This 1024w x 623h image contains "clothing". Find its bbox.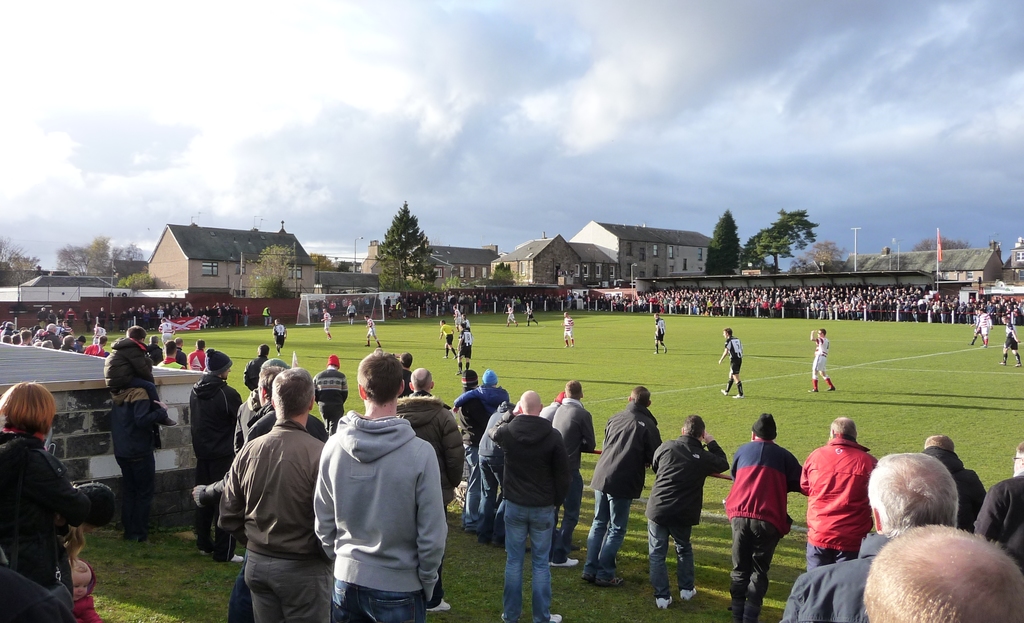
region(585, 401, 664, 580).
